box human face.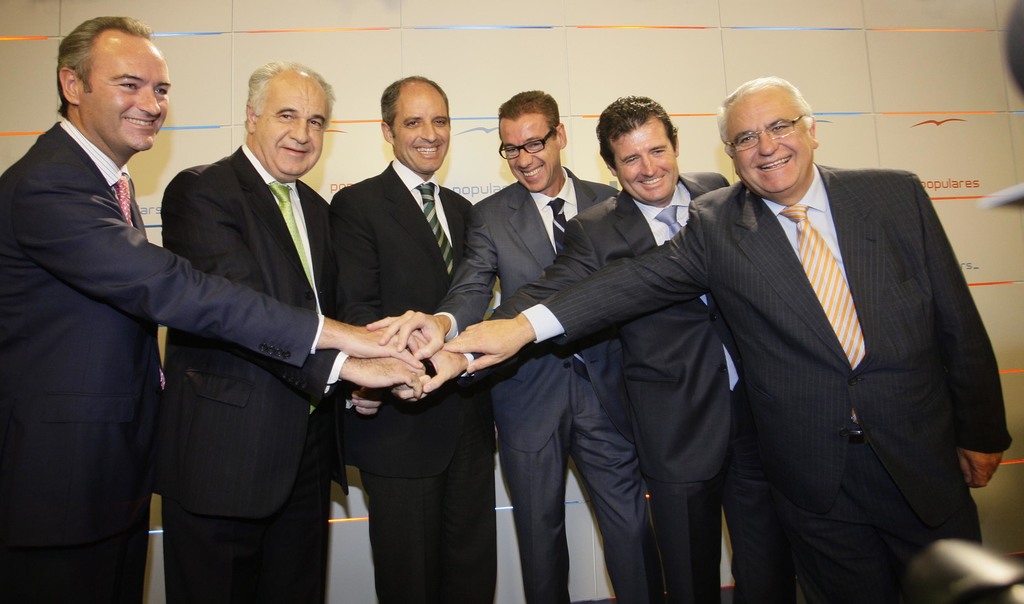
{"x1": 82, "y1": 25, "x2": 173, "y2": 159}.
